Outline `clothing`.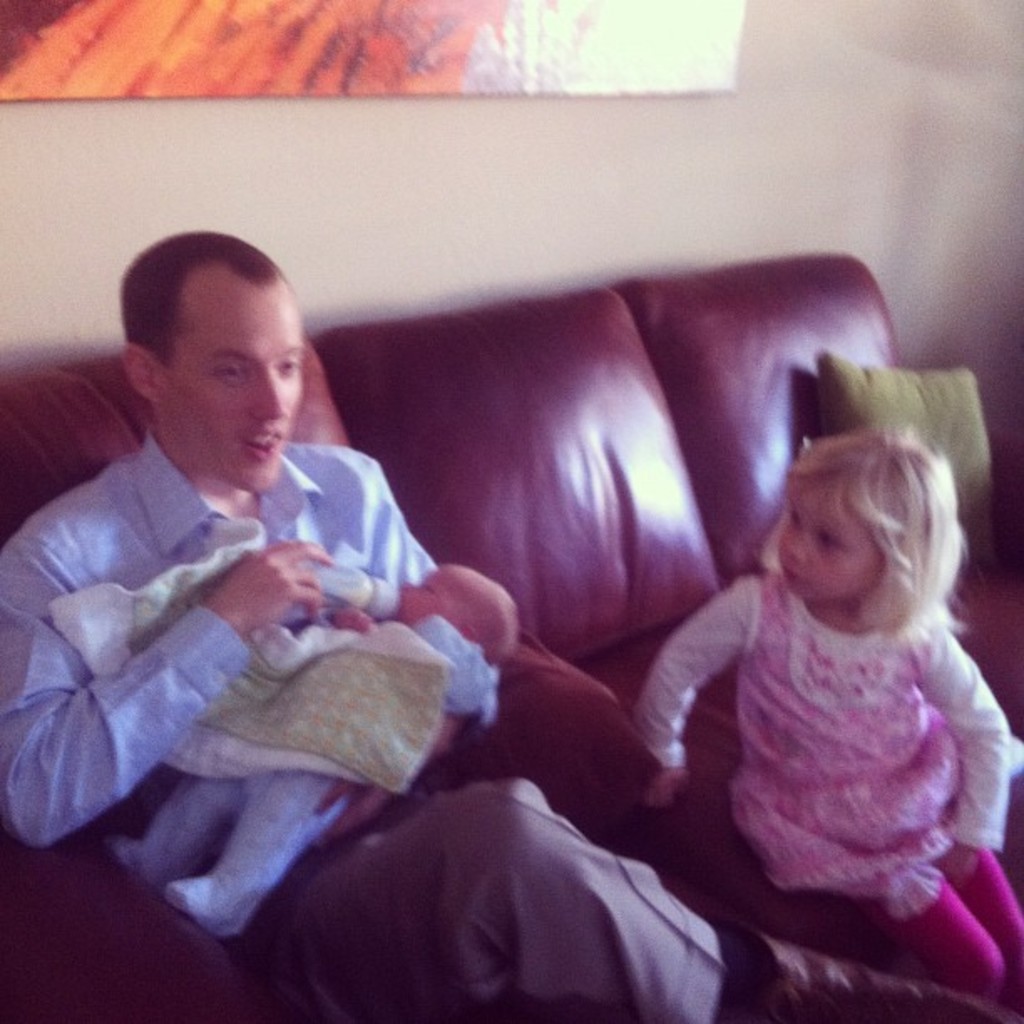
Outline: BBox(102, 611, 499, 950).
